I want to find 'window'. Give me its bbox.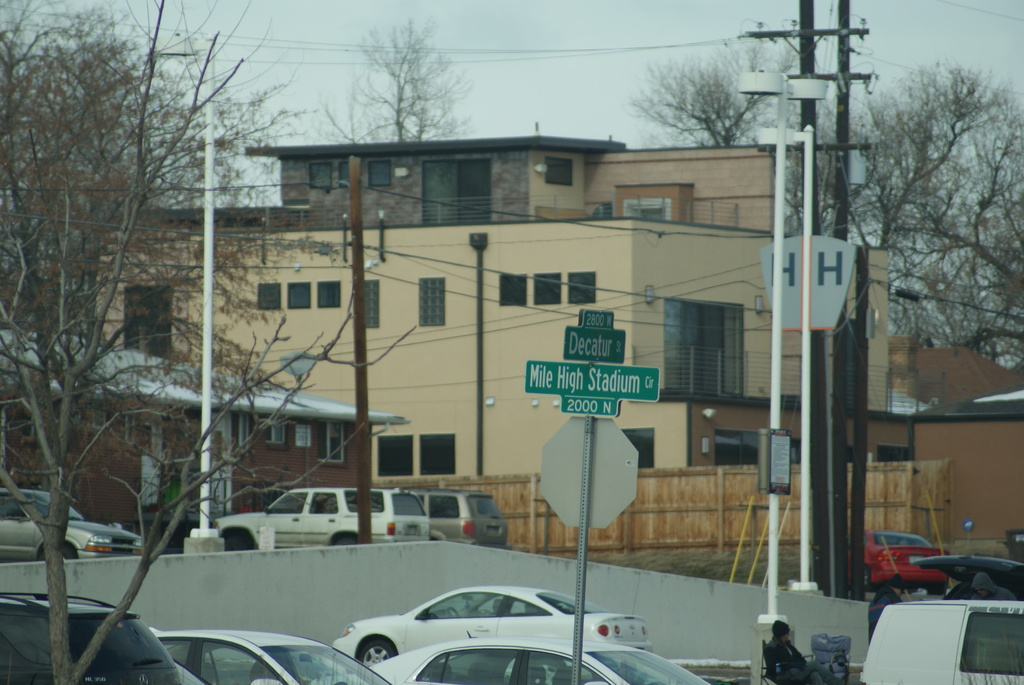
Rect(417, 279, 444, 327).
